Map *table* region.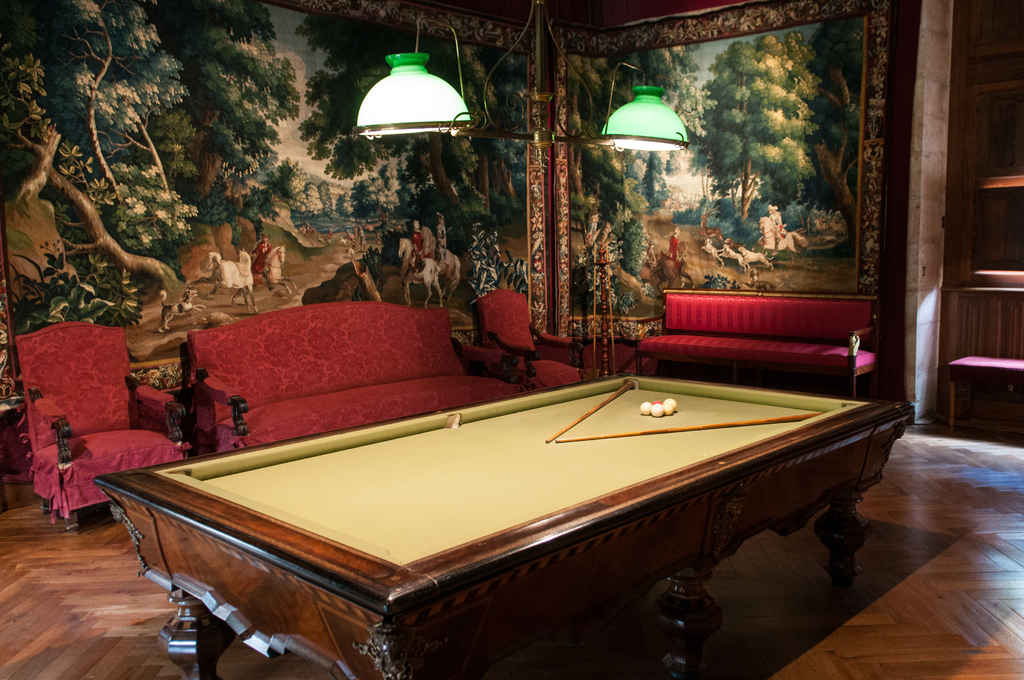
Mapped to locate(97, 373, 906, 679).
